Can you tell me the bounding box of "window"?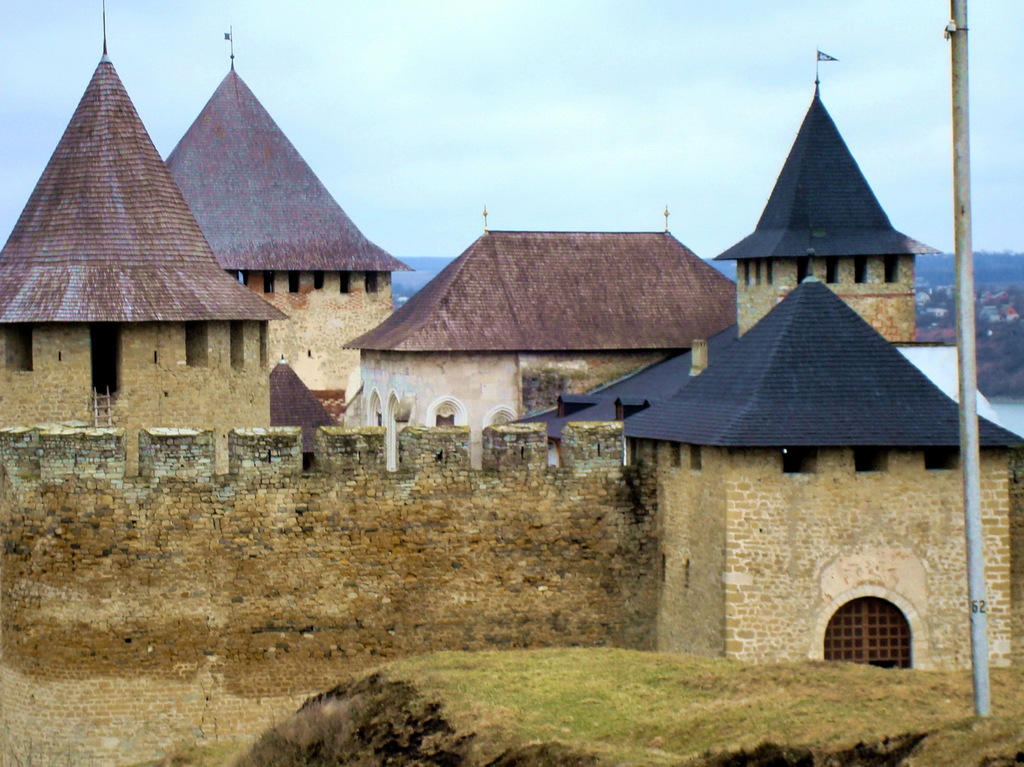
[230,322,242,368].
